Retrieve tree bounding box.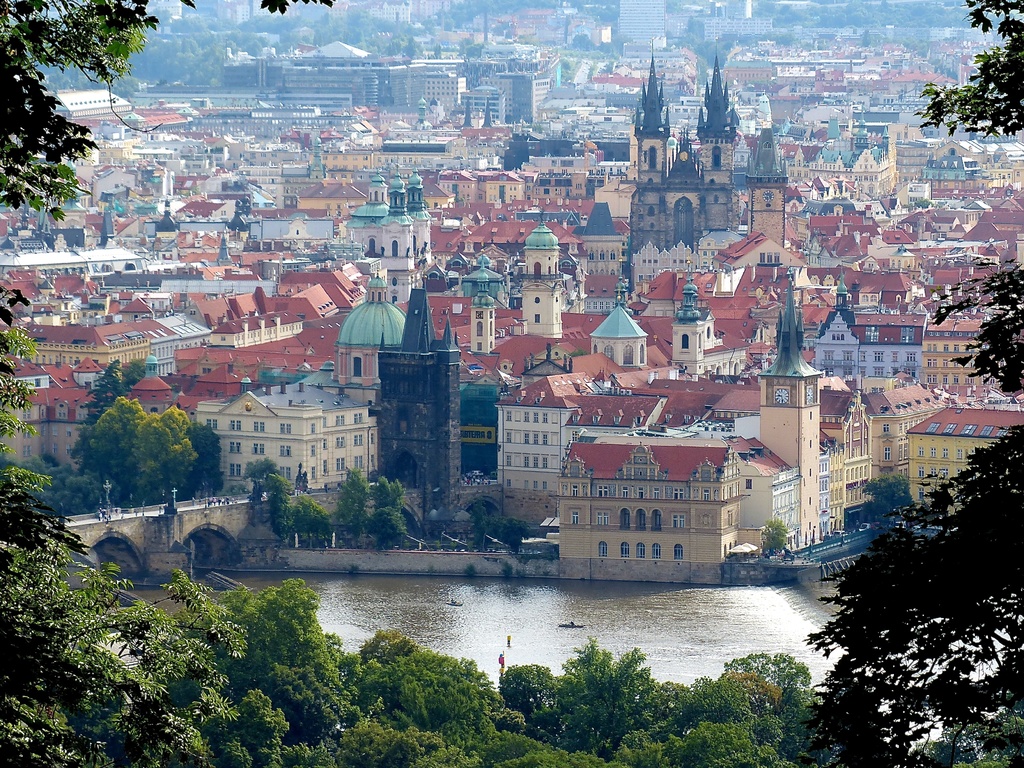
Bounding box: select_region(59, 356, 122, 456).
